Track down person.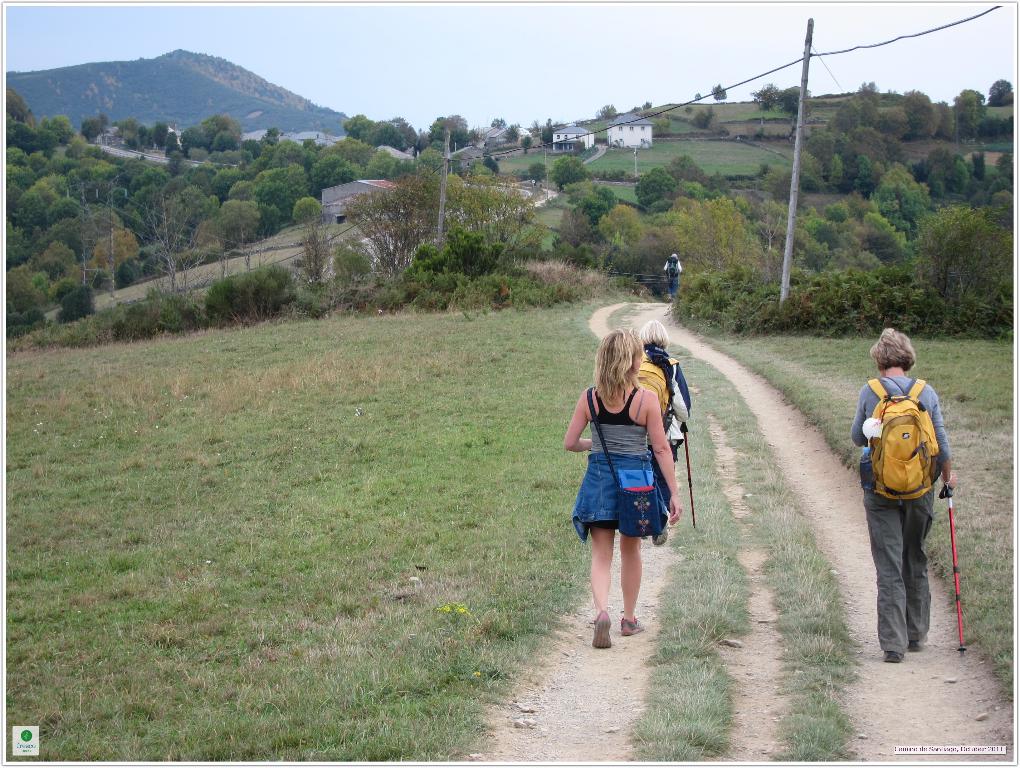
Tracked to x1=848, y1=325, x2=959, y2=663.
